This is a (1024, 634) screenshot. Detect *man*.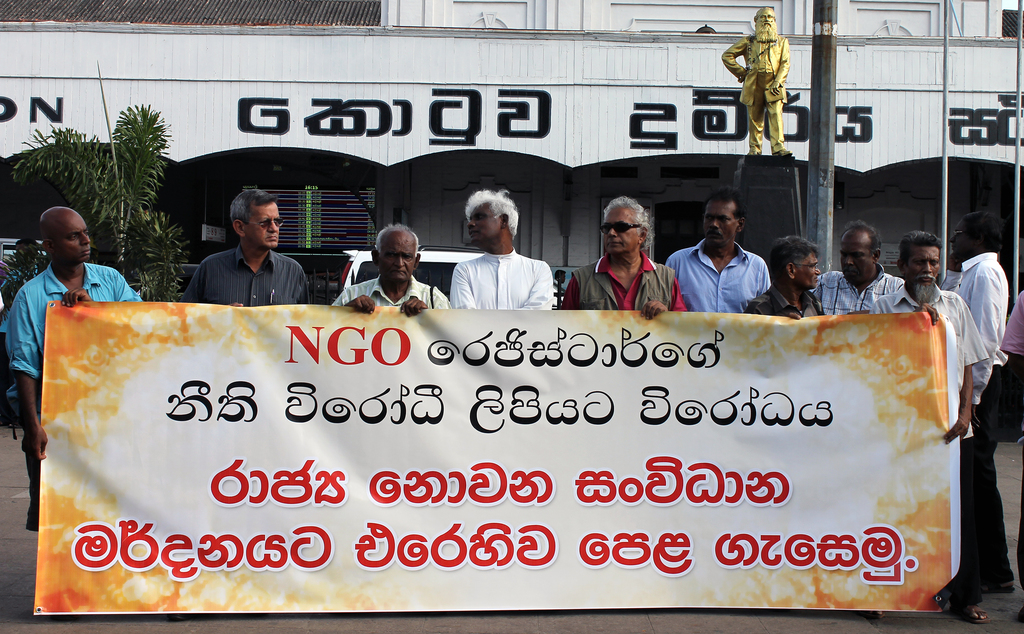
[x1=866, y1=230, x2=993, y2=626].
